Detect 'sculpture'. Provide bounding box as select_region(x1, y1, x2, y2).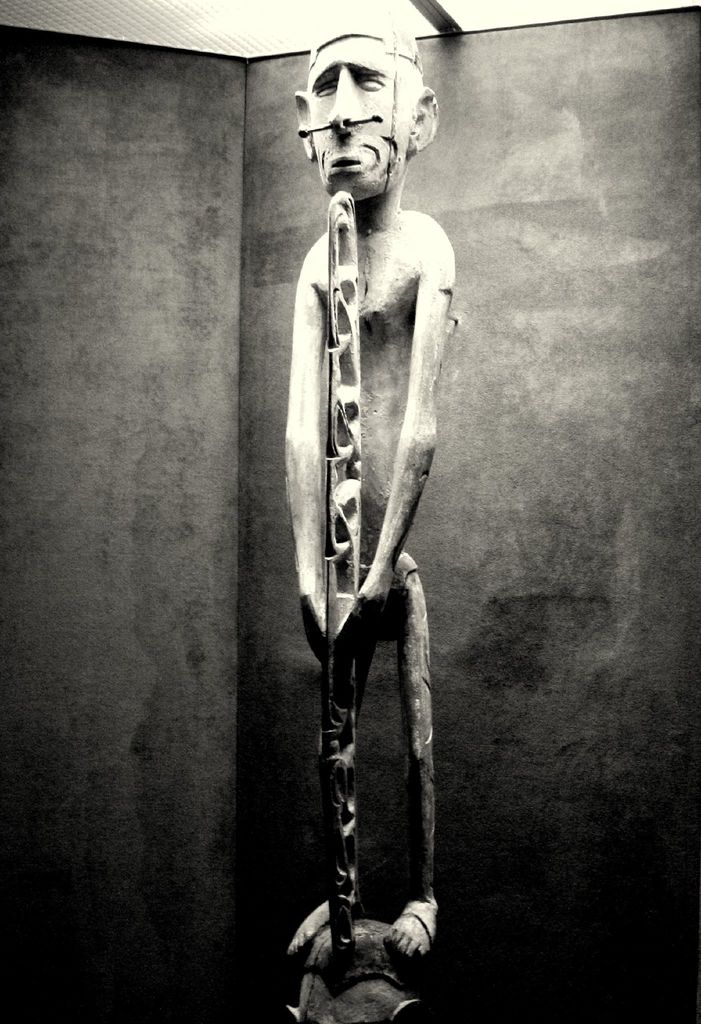
select_region(287, 8, 447, 998).
